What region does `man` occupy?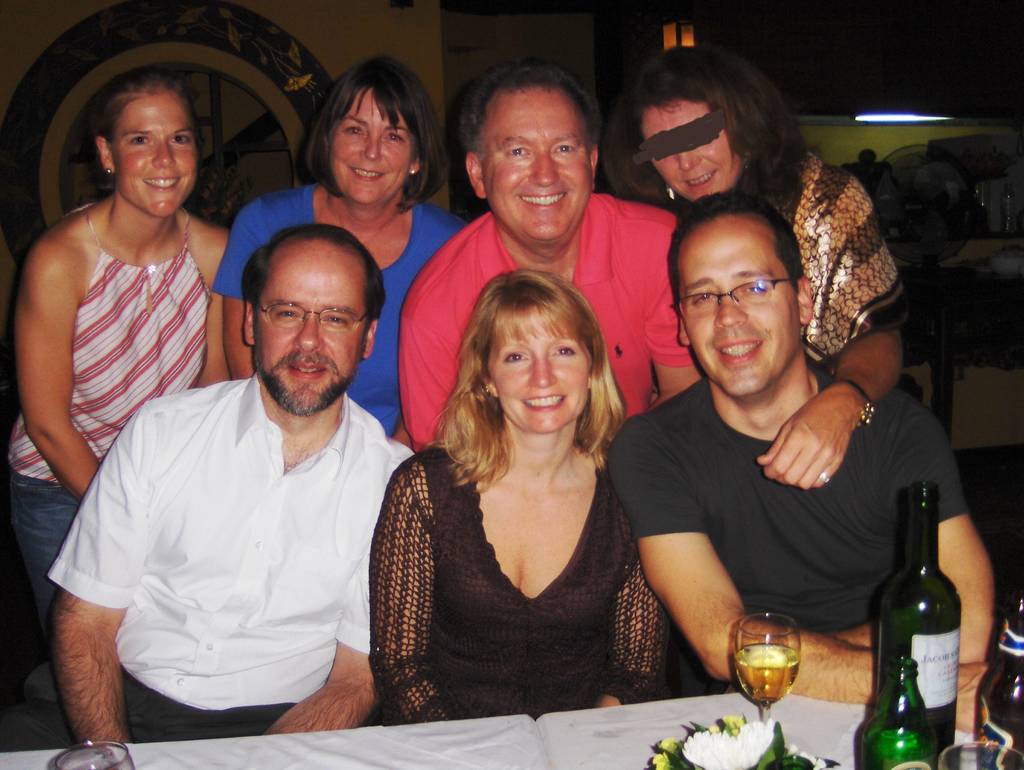
rect(56, 193, 435, 748).
